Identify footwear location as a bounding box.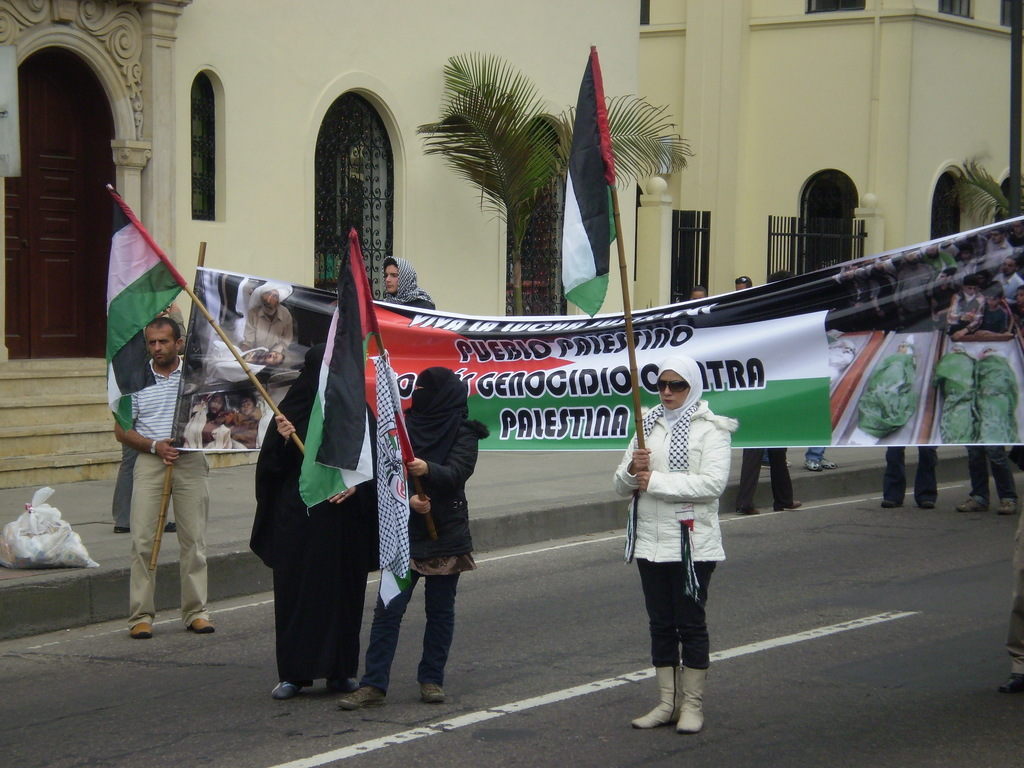
{"x1": 736, "y1": 504, "x2": 760, "y2": 515}.
